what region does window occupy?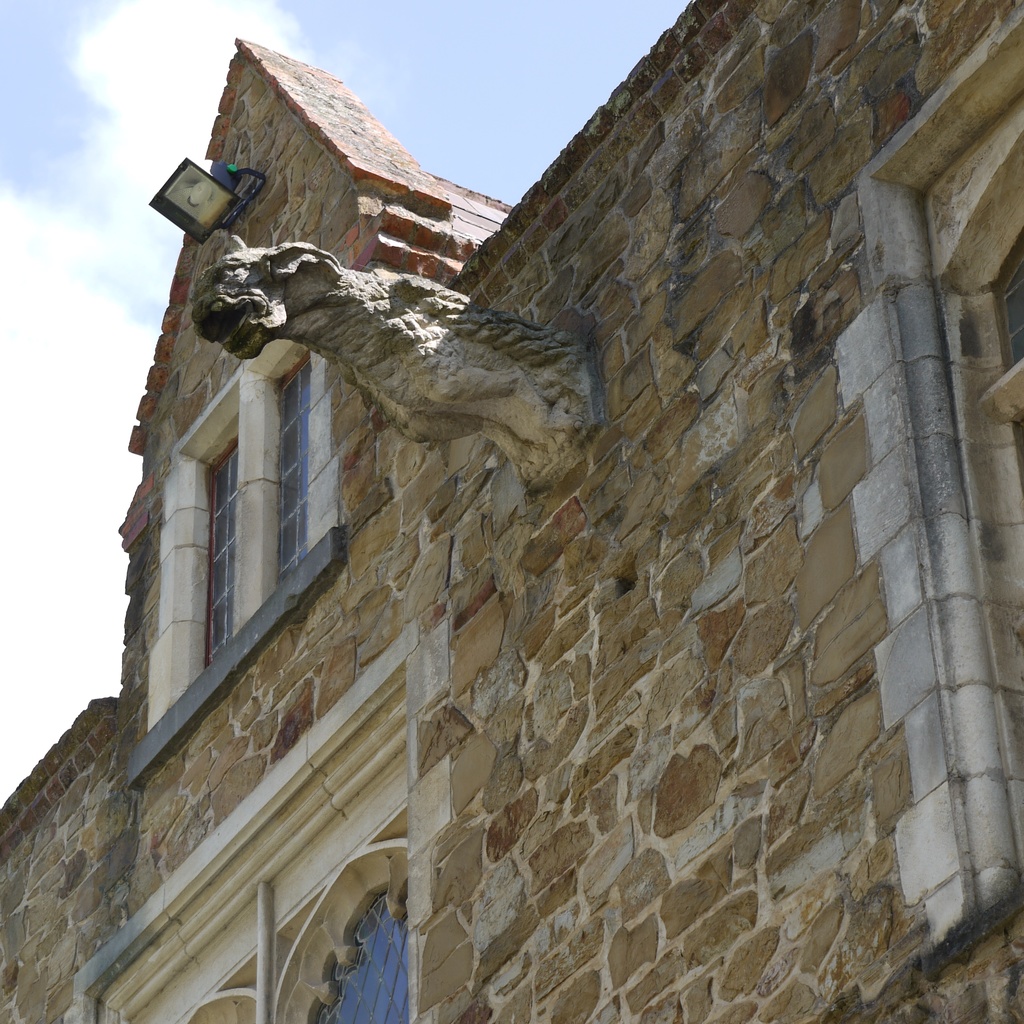
<box>146,358,328,660</box>.
